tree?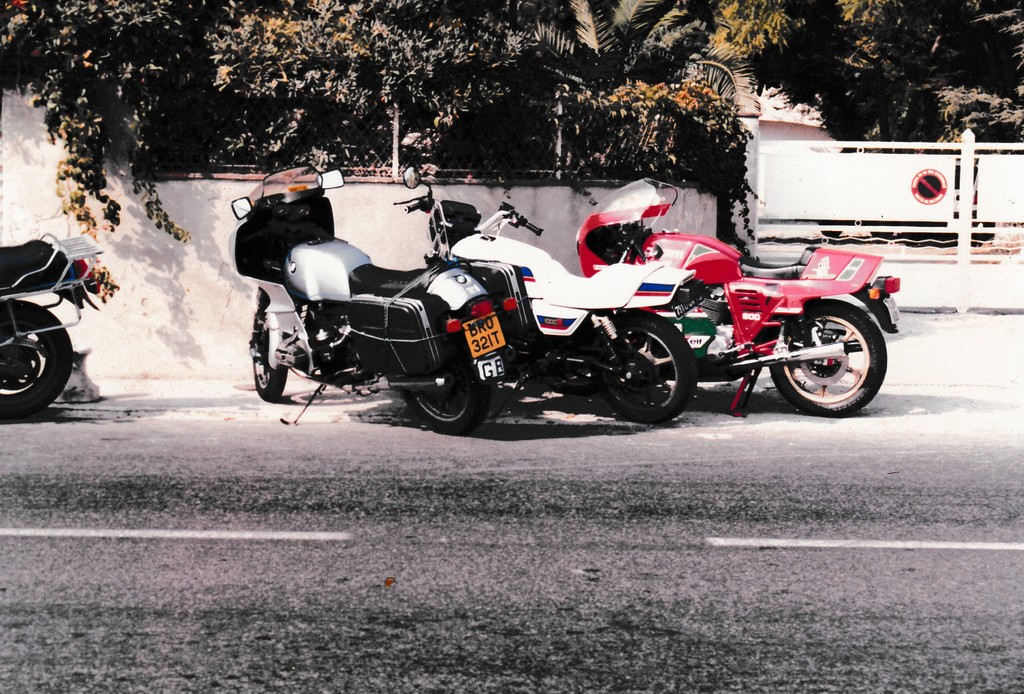
(left=0, top=1, right=240, bottom=257)
